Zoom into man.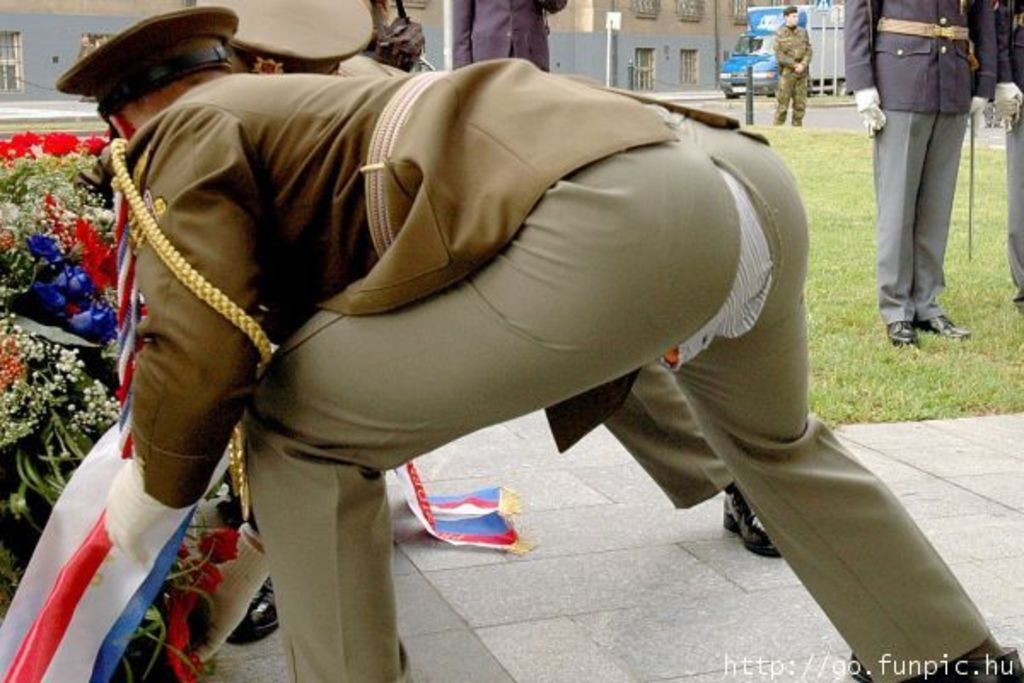
Zoom target: BBox(48, 0, 1022, 681).
